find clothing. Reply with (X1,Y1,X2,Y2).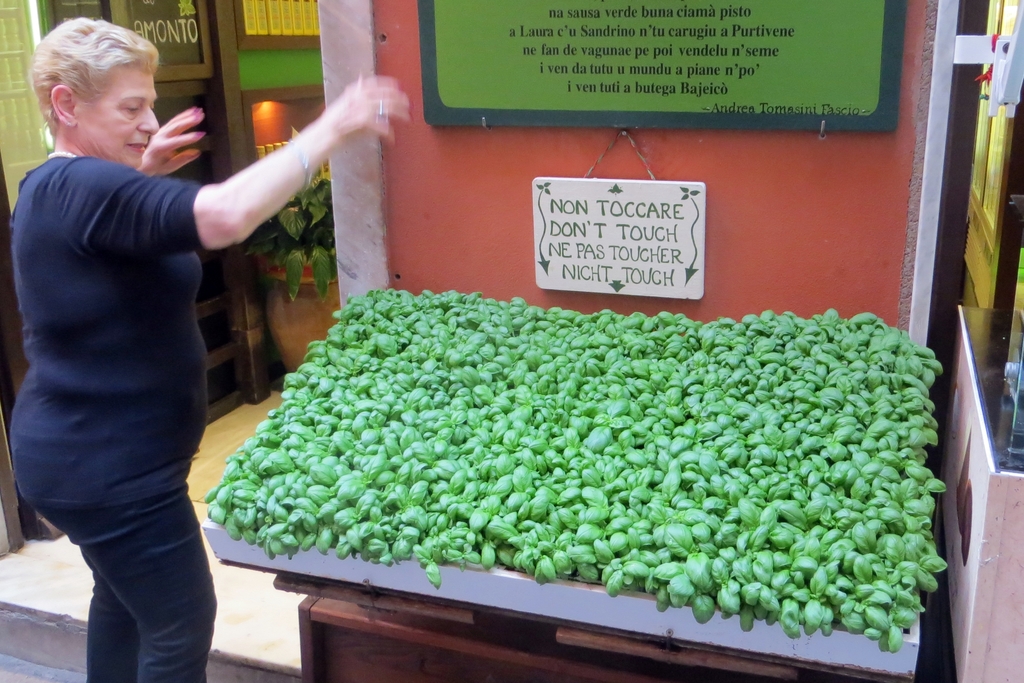
(3,151,223,682).
